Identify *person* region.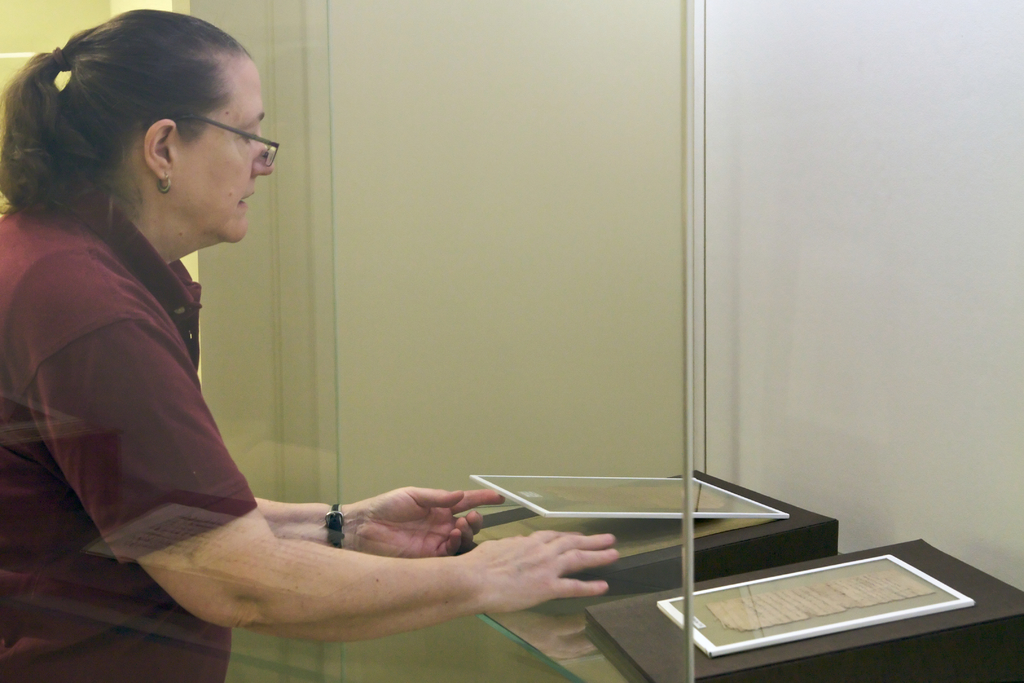
Region: Rect(52, 56, 556, 661).
